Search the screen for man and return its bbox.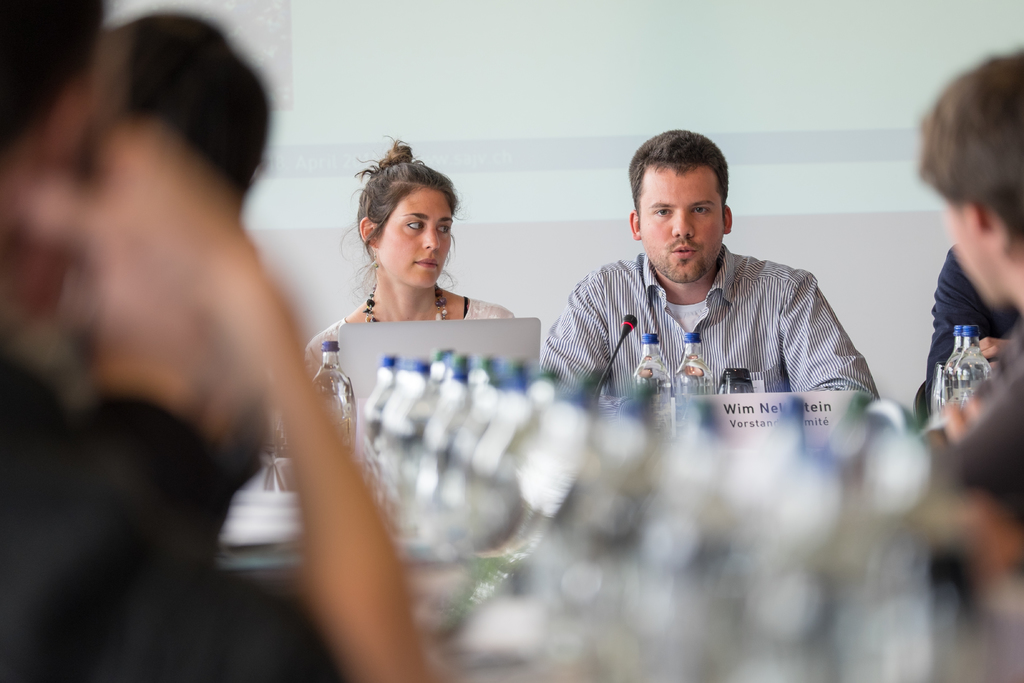
Found: pyautogui.locateOnScreen(910, 45, 1023, 582).
